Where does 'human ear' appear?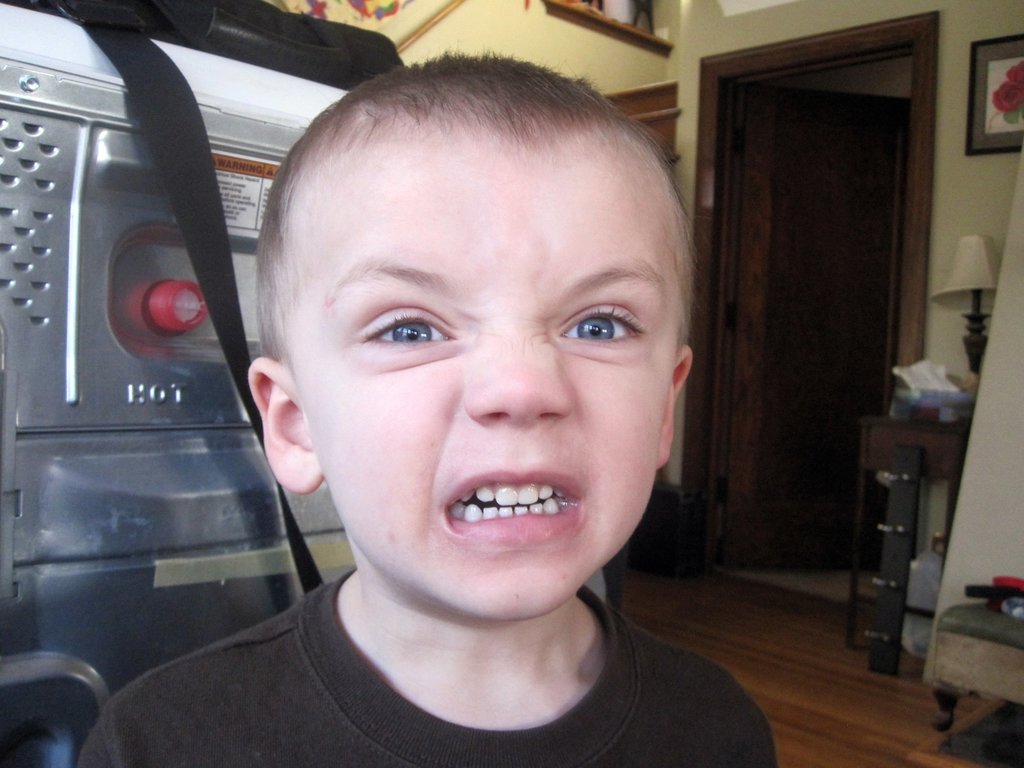
Appears at Rect(251, 354, 322, 497).
